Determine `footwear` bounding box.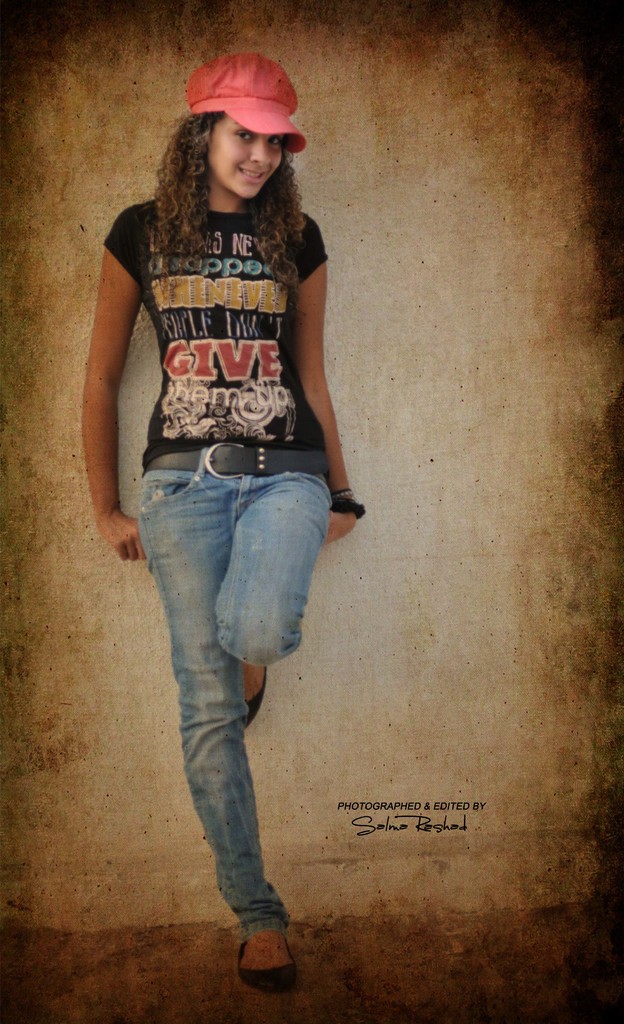
Determined: {"left": 236, "top": 653, "right": 276, "bottom": 729}.
